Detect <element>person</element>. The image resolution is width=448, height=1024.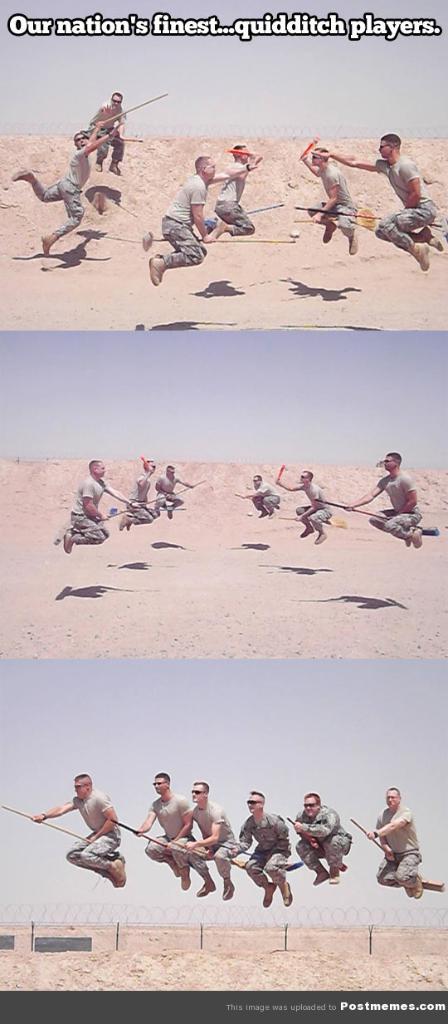
bbox=[114, 456, 158, 522].
